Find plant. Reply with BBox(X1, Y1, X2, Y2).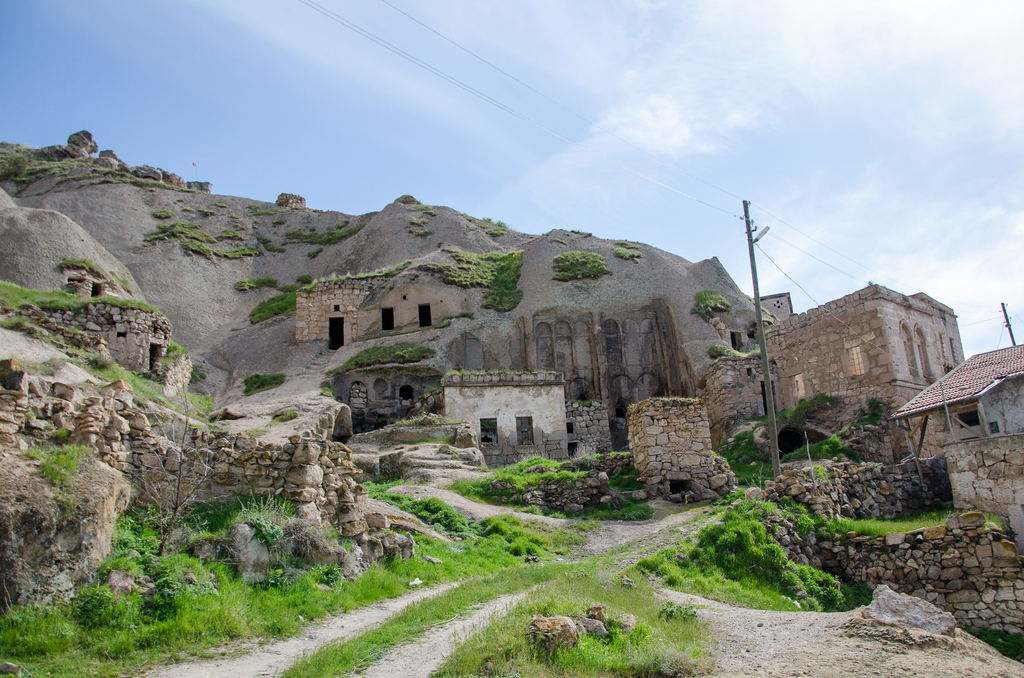
BBox(568, 394, 600, 403).
